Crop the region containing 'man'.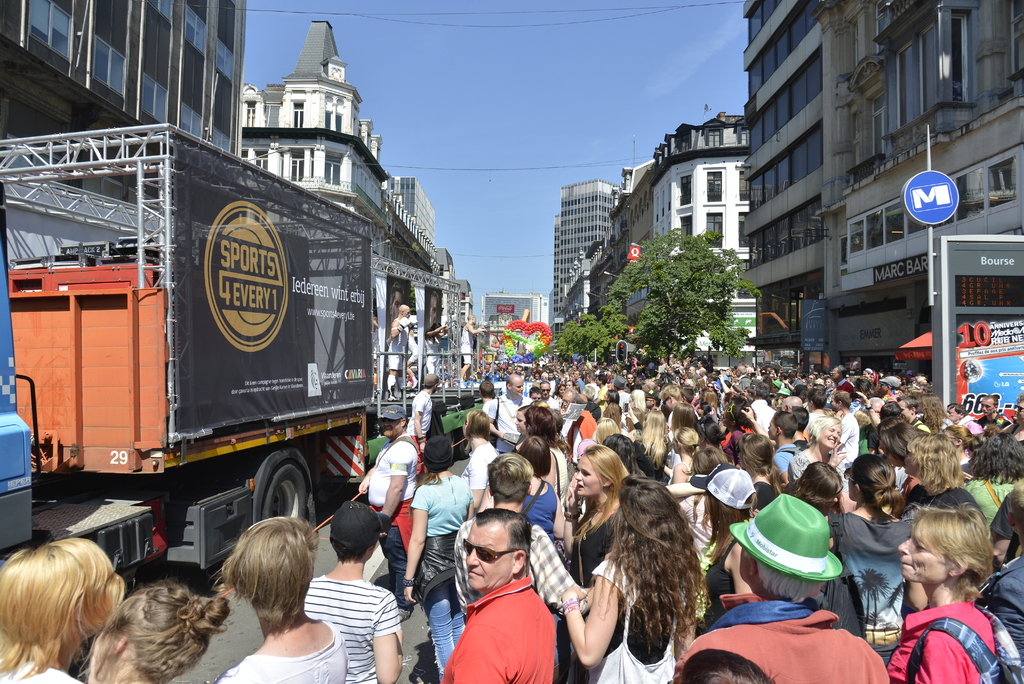
Crop region: 407 373 441 482.
